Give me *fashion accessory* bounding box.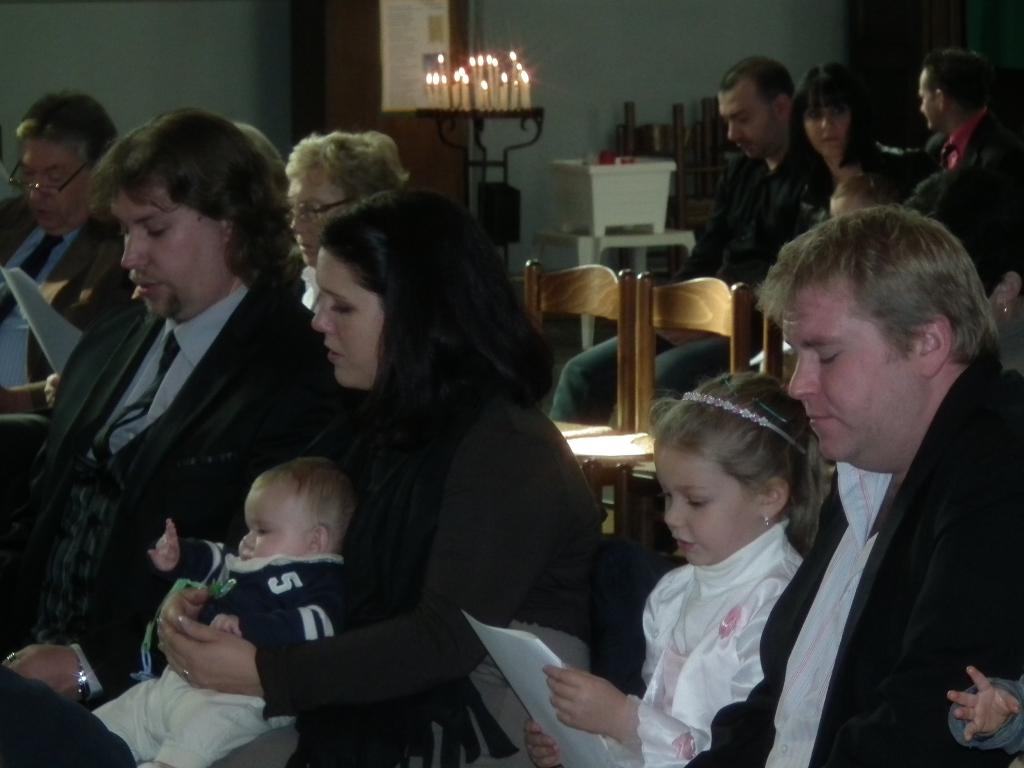
283 189 369 225.
